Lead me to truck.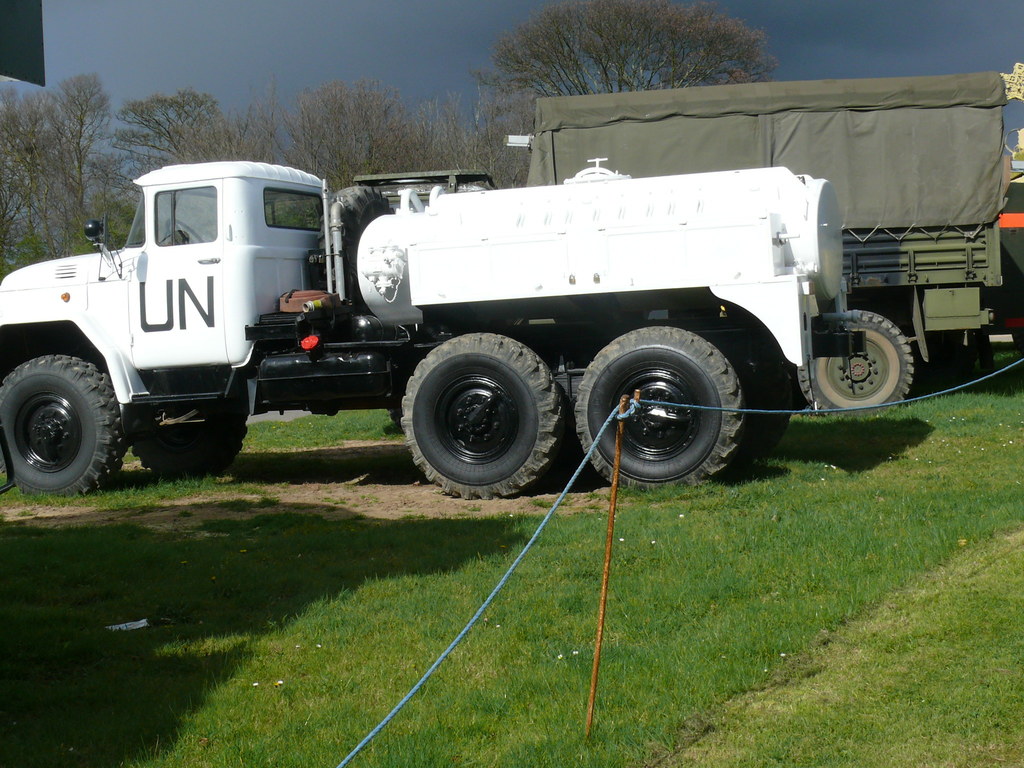
Lead to (0, 157, 918, 493).
